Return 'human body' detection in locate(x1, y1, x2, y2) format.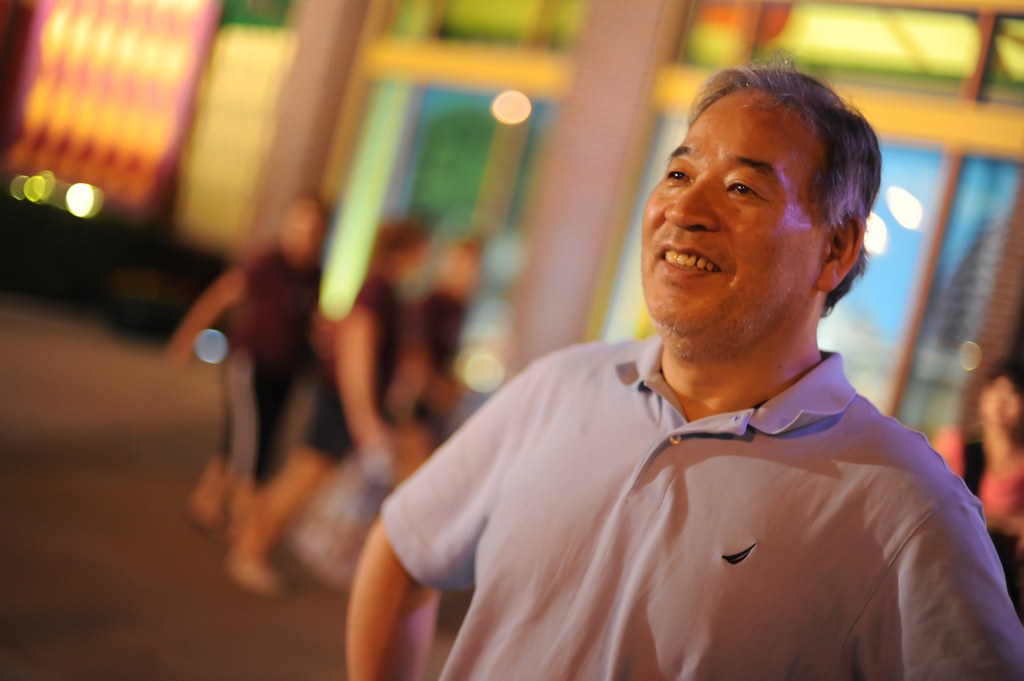
locate(163, 188, 337, 545).
